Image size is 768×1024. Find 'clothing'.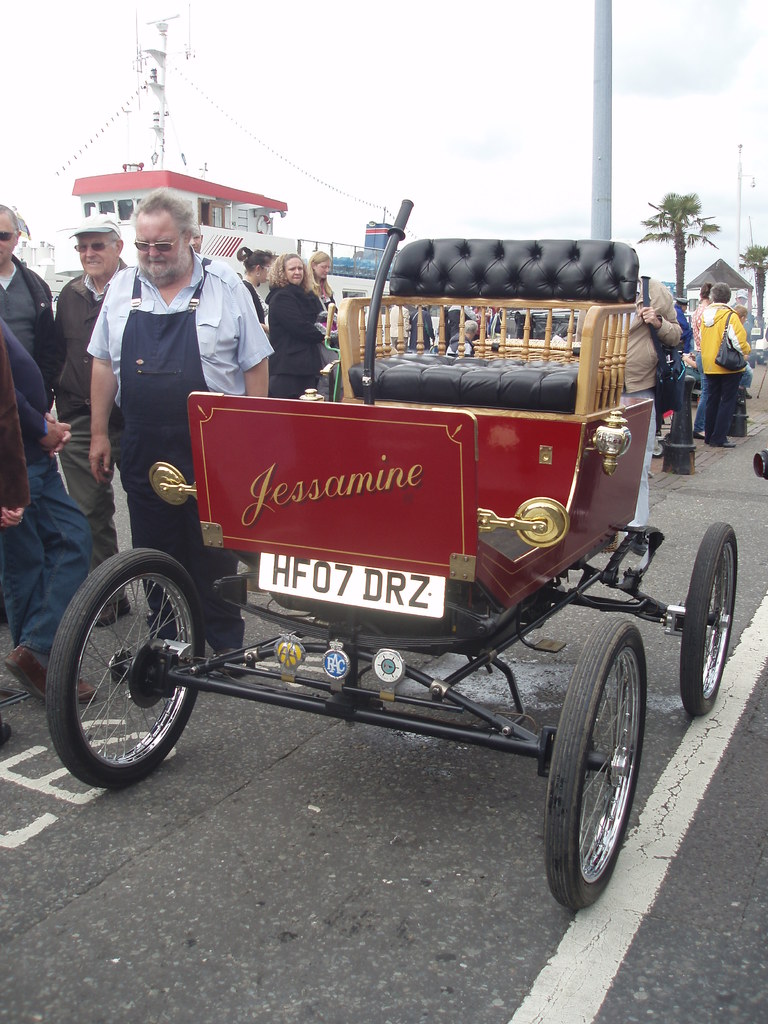
box=[0, 257, 57, 398].
